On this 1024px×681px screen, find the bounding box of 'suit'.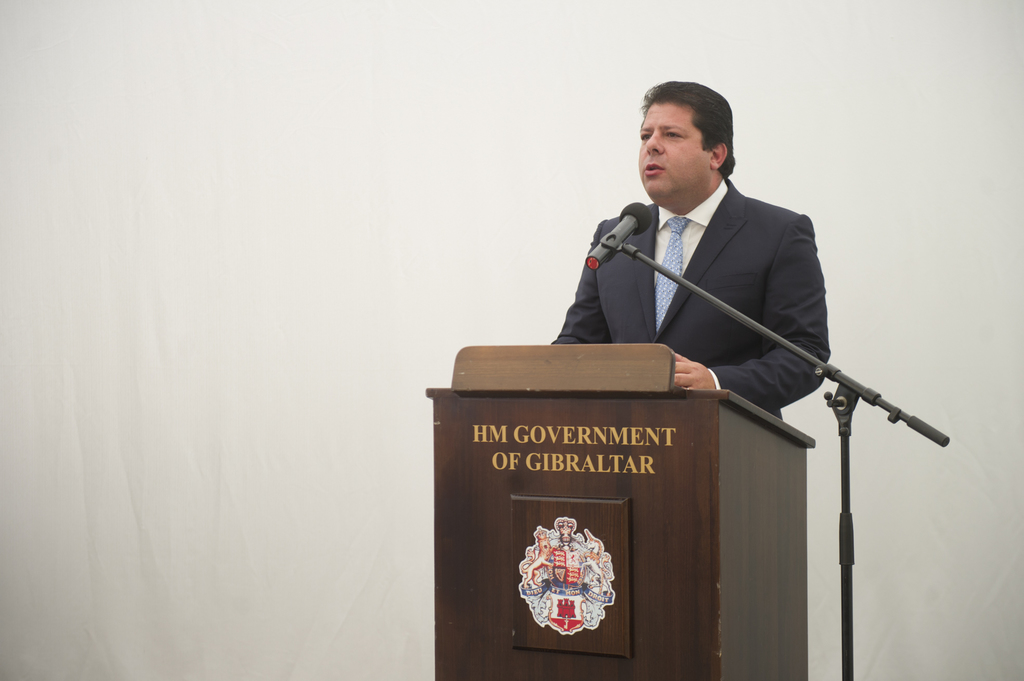
Bounding box: box(557, 140, 889, 433).
